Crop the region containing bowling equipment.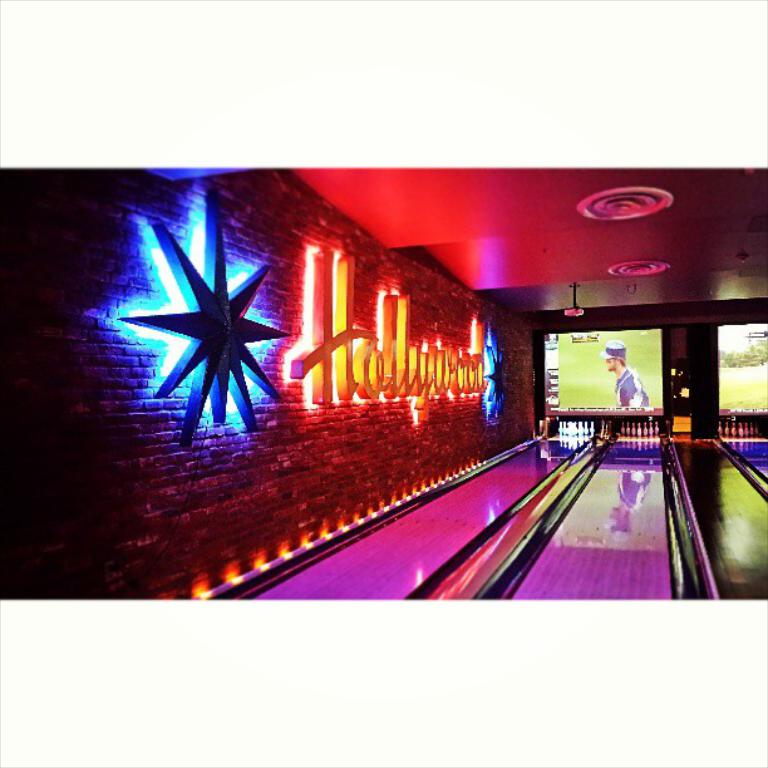
Crop region: (615, 417, 661, 443).
